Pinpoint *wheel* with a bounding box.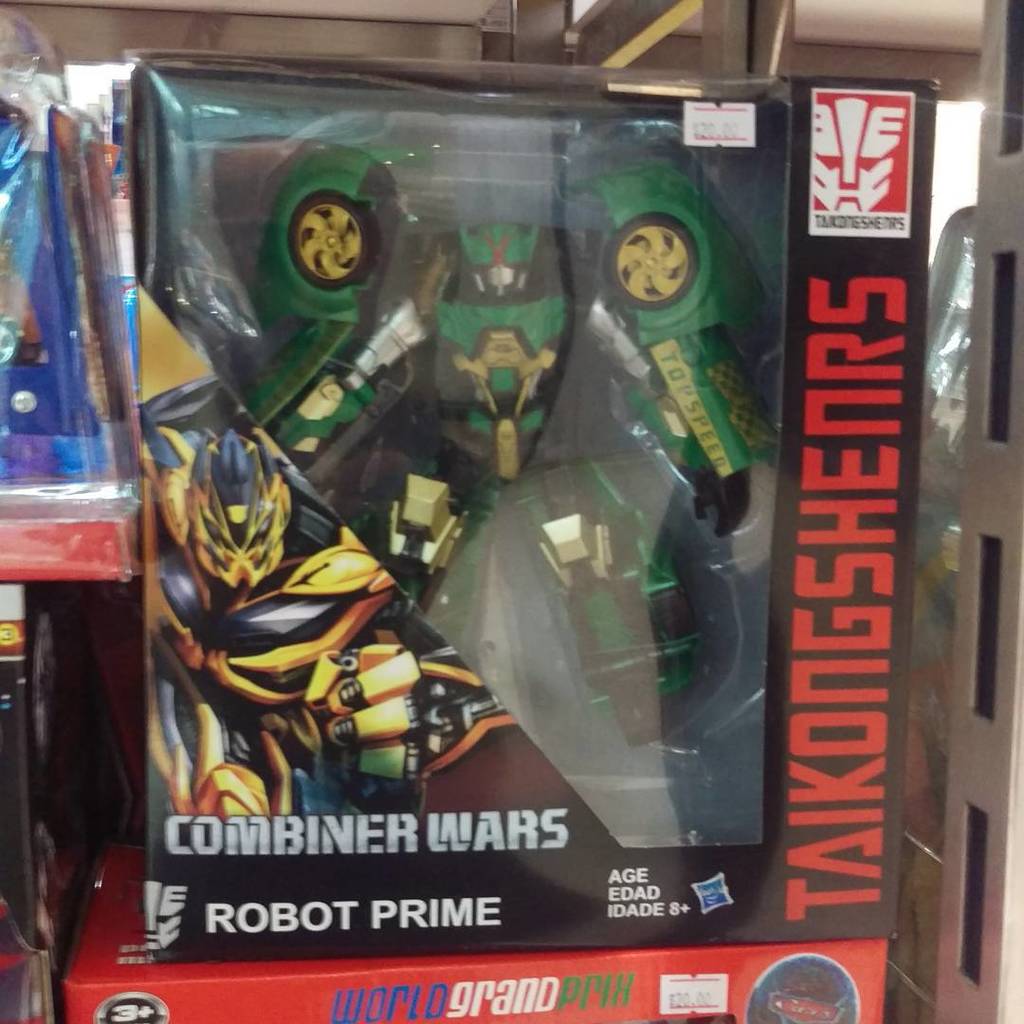
[left=603, top=213, right=698, bottom=302].
